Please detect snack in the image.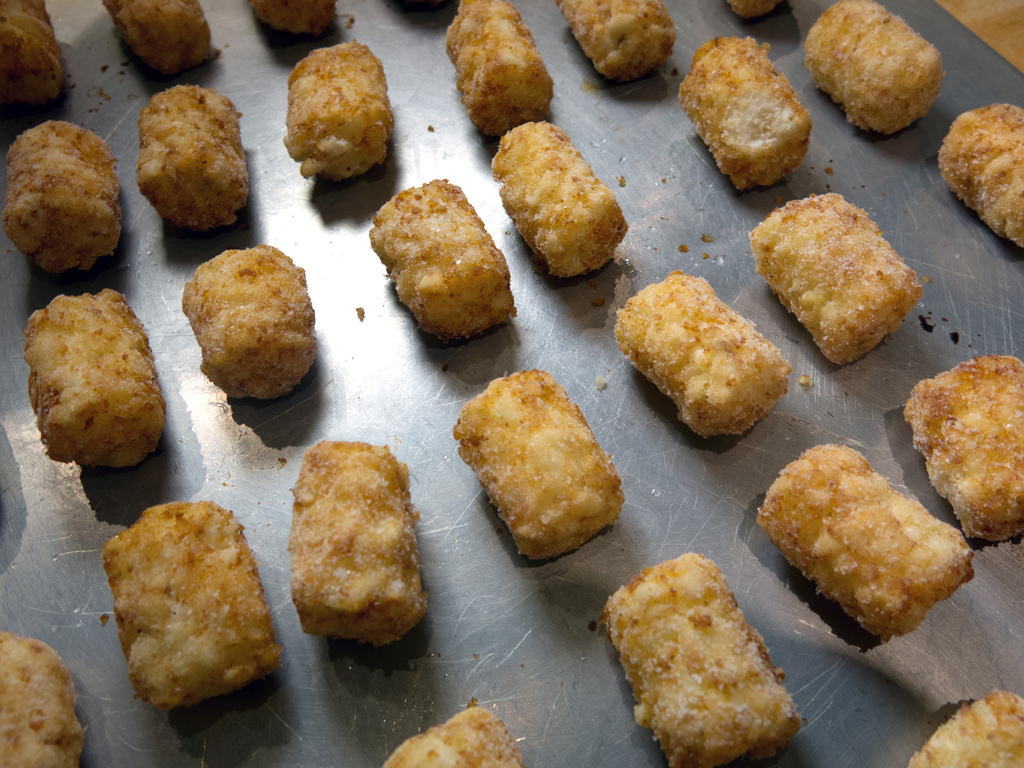
select_region(186, 248, 314, 397).
